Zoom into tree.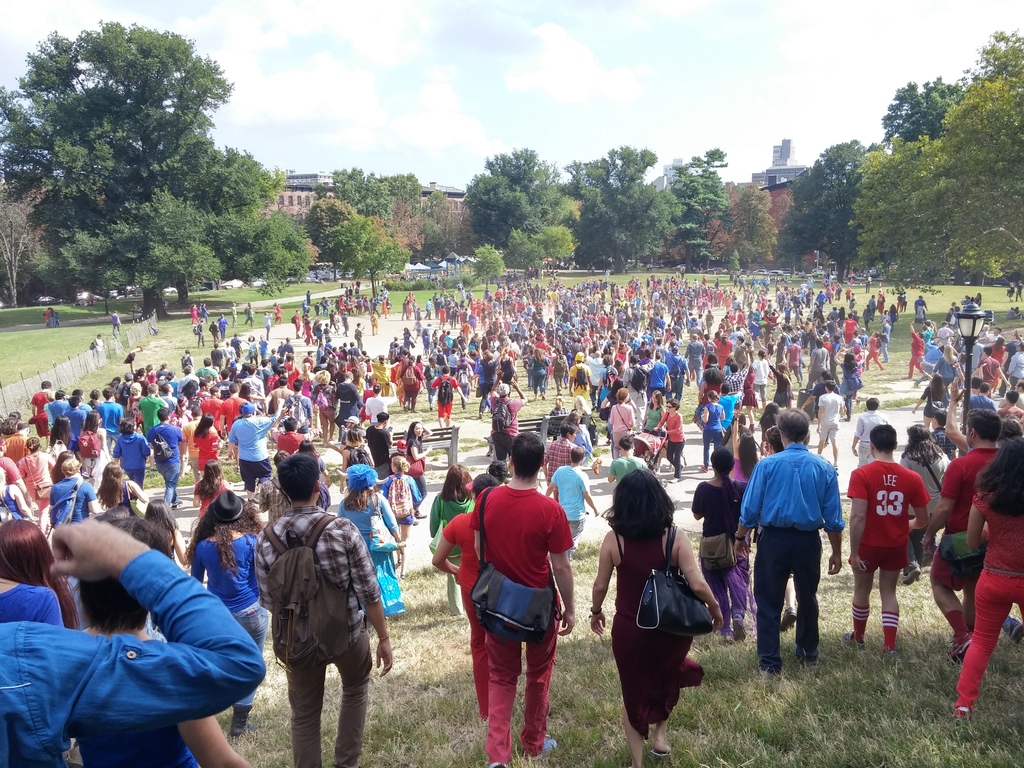
Zoom target: [x1=422, y1=180, x2=454, y2=273].
